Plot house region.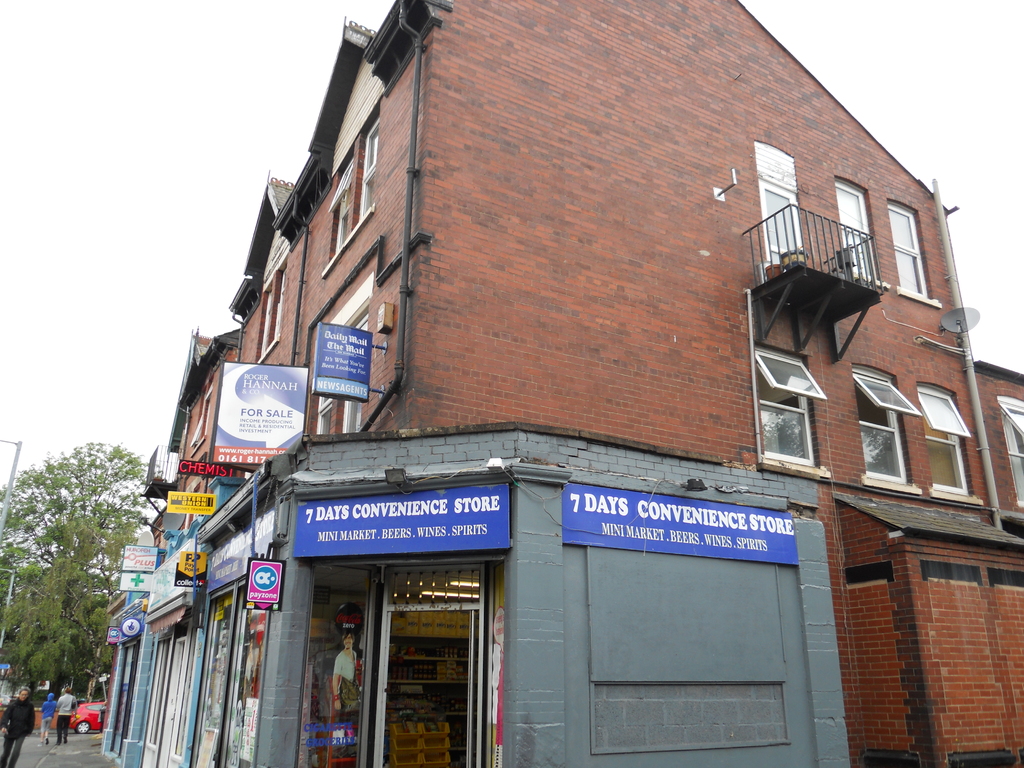
Plotted at BBox(119, 24, 978, 767).
